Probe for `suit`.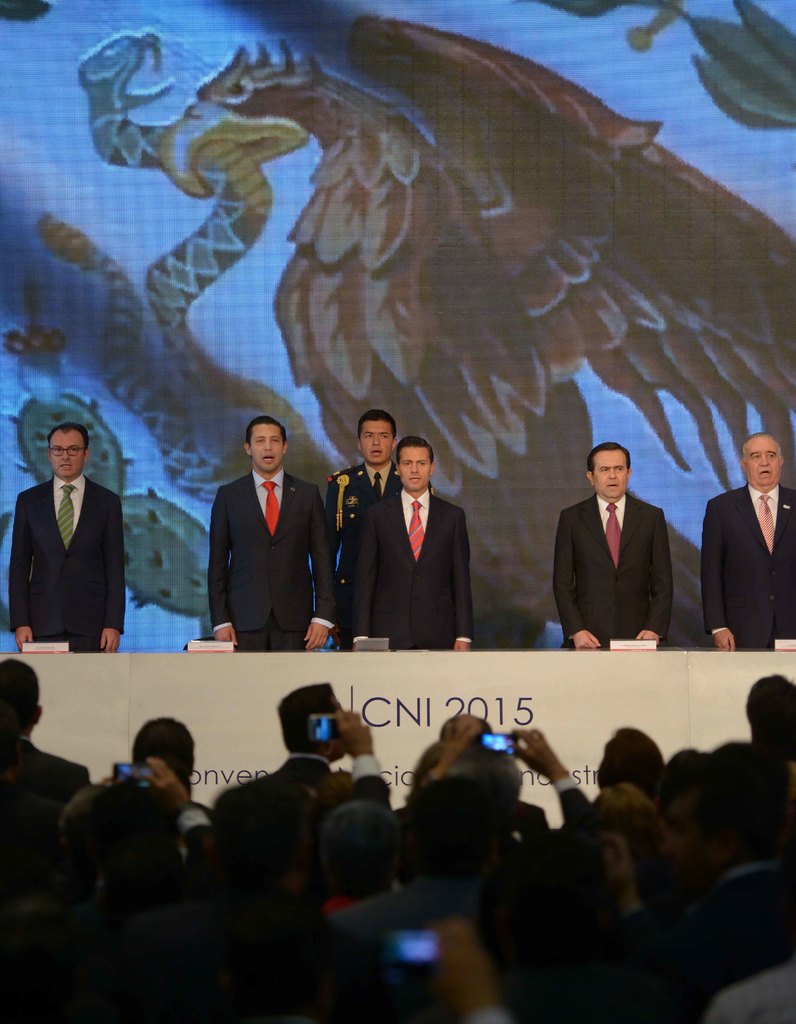
Probe result: (5,412,128,651).
